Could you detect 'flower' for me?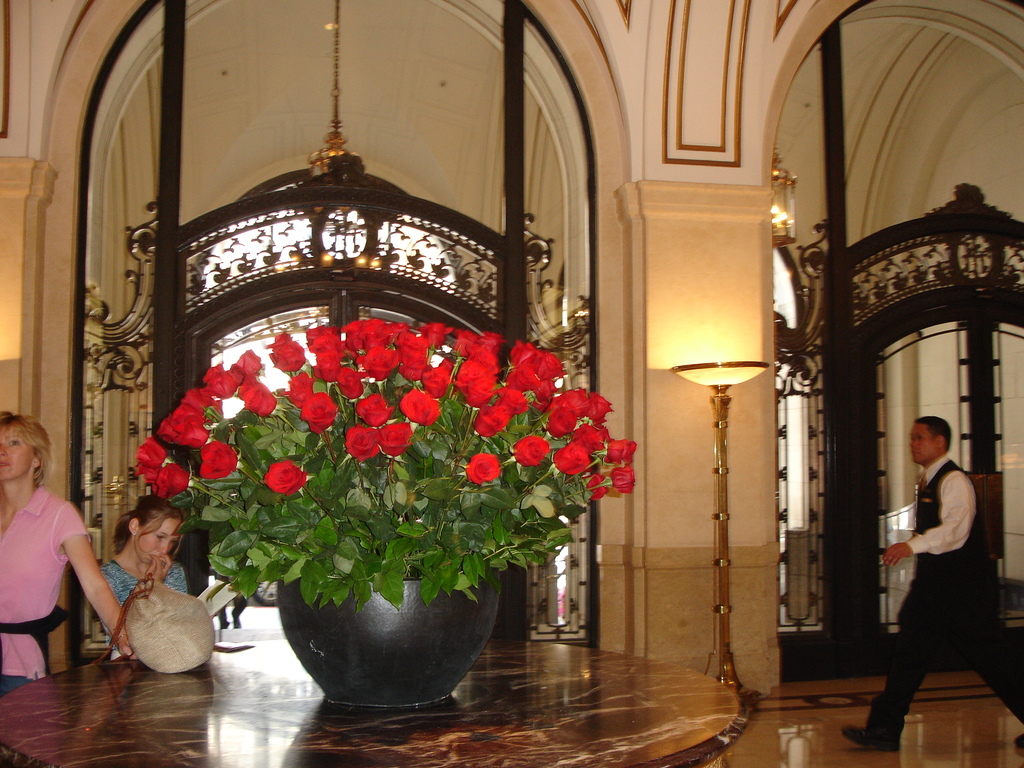
Detection result: box=[148, 466, 191, 500].
